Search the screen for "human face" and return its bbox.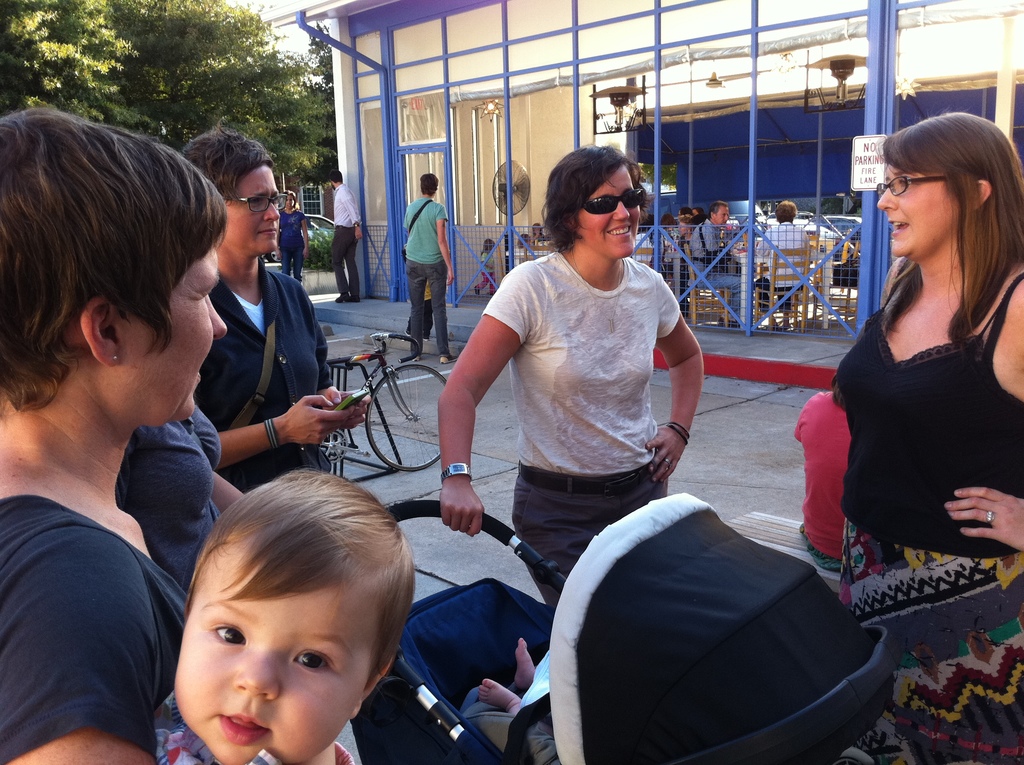
Found: 179:535:370:764.
